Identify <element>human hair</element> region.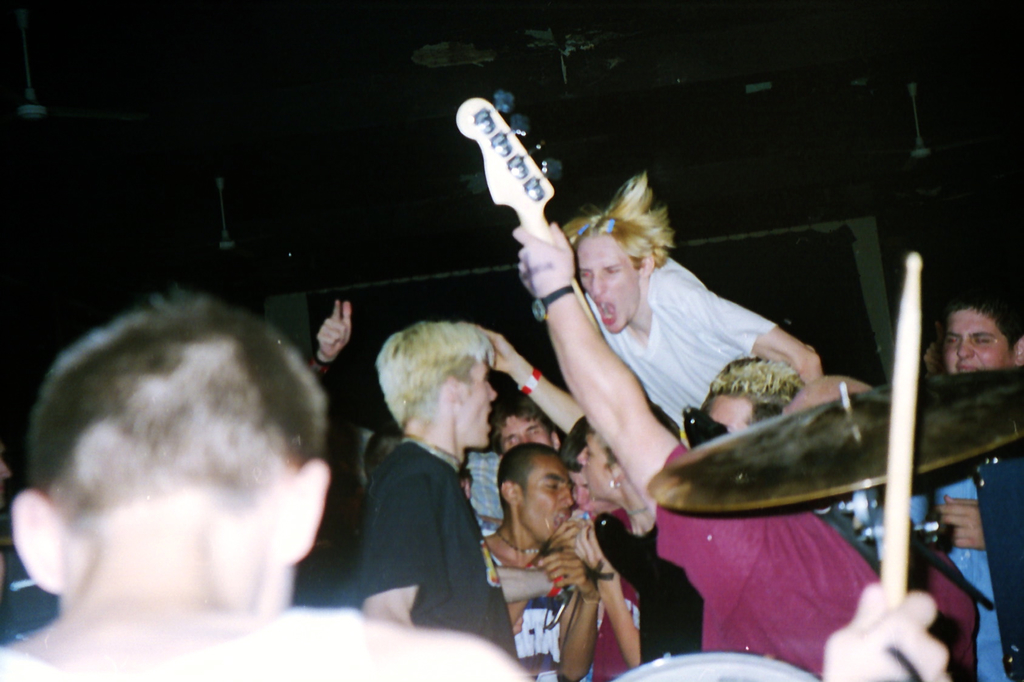
Region: (500,441,563,510).
